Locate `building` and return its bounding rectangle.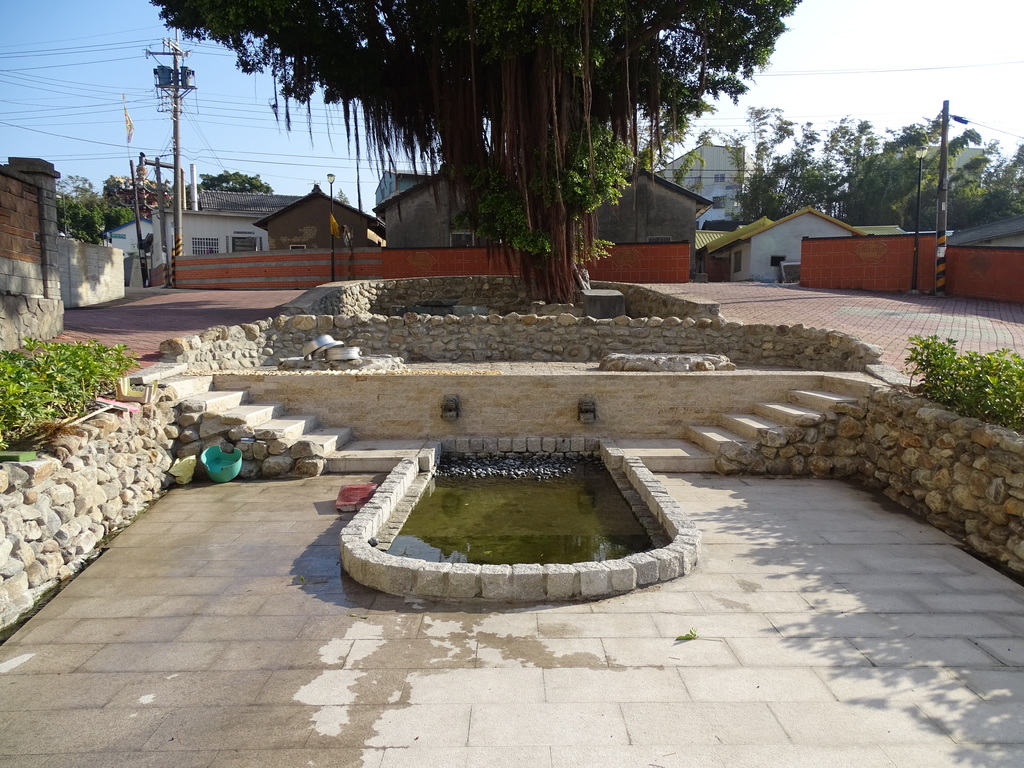
372/167/483/246.
